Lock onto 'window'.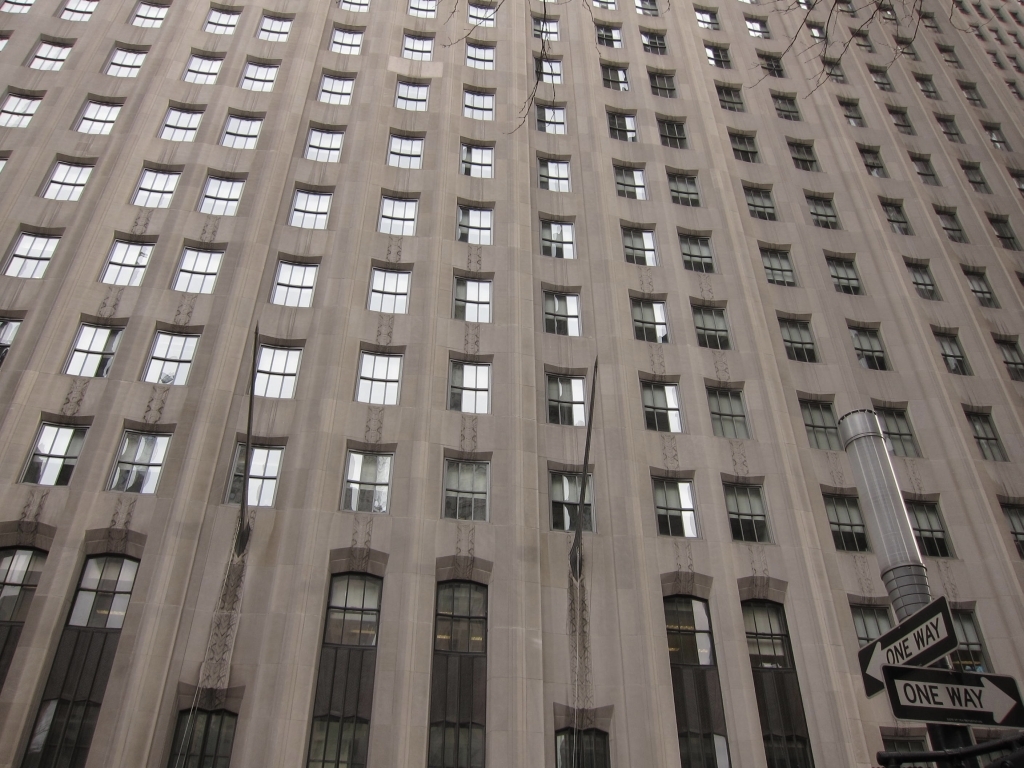
Locked: l=3, t=233, r=61, b=276.
